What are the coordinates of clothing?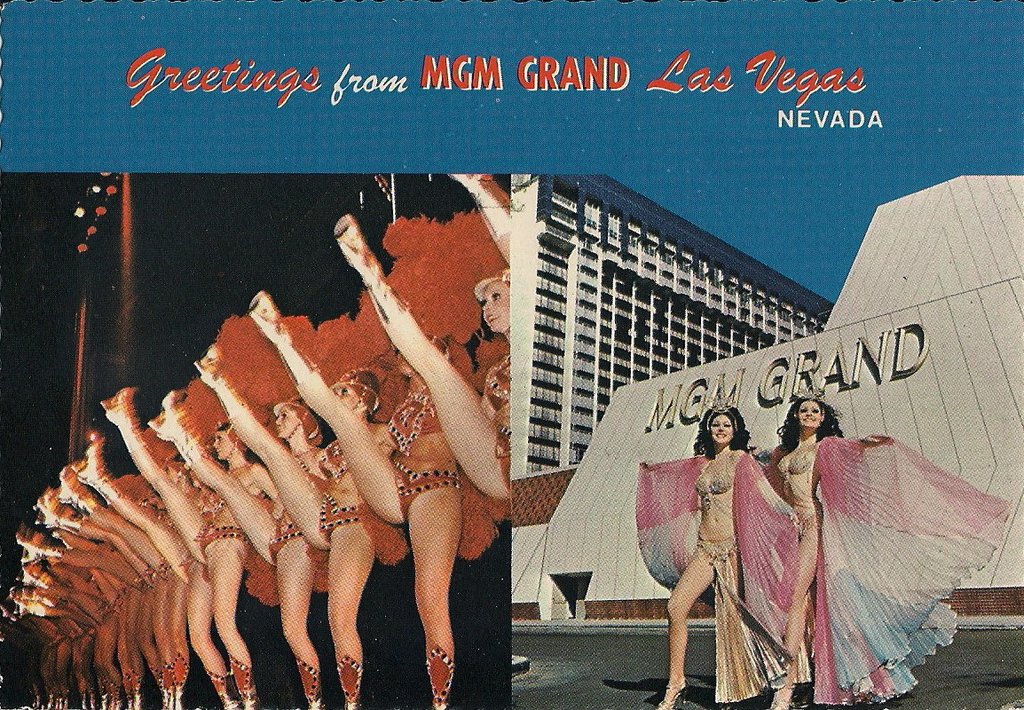
[692,454,734,511].
